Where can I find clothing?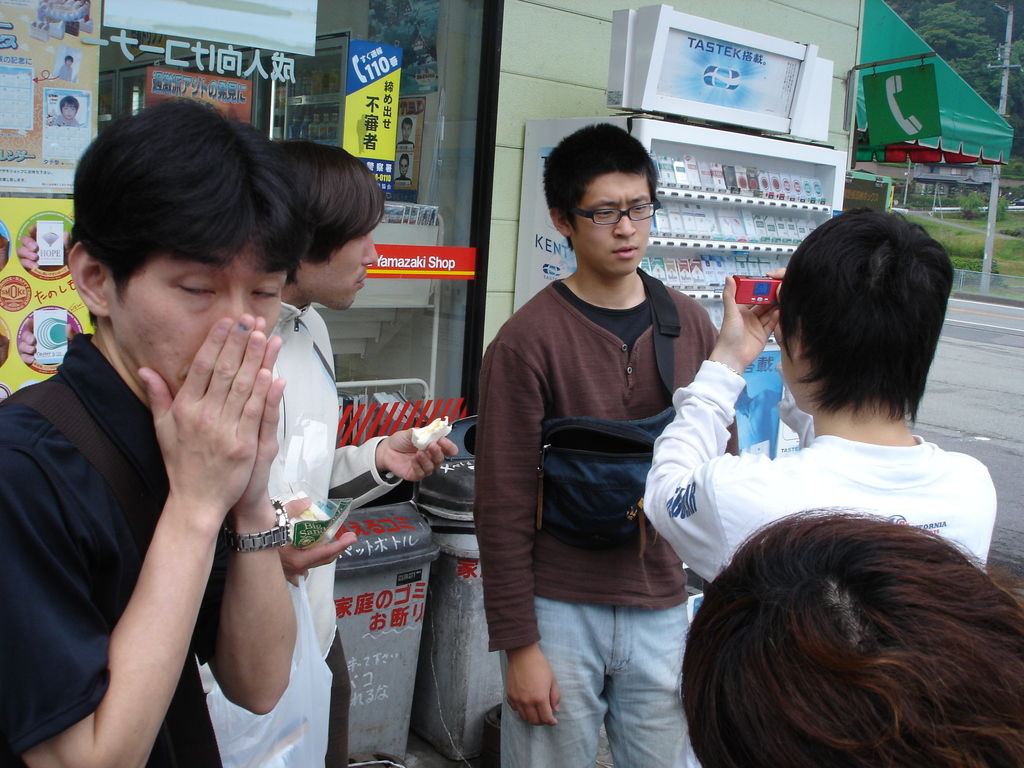
You can find it at {"x1": 393, "y1": 170, "x2": 414, "y2": 186}.
